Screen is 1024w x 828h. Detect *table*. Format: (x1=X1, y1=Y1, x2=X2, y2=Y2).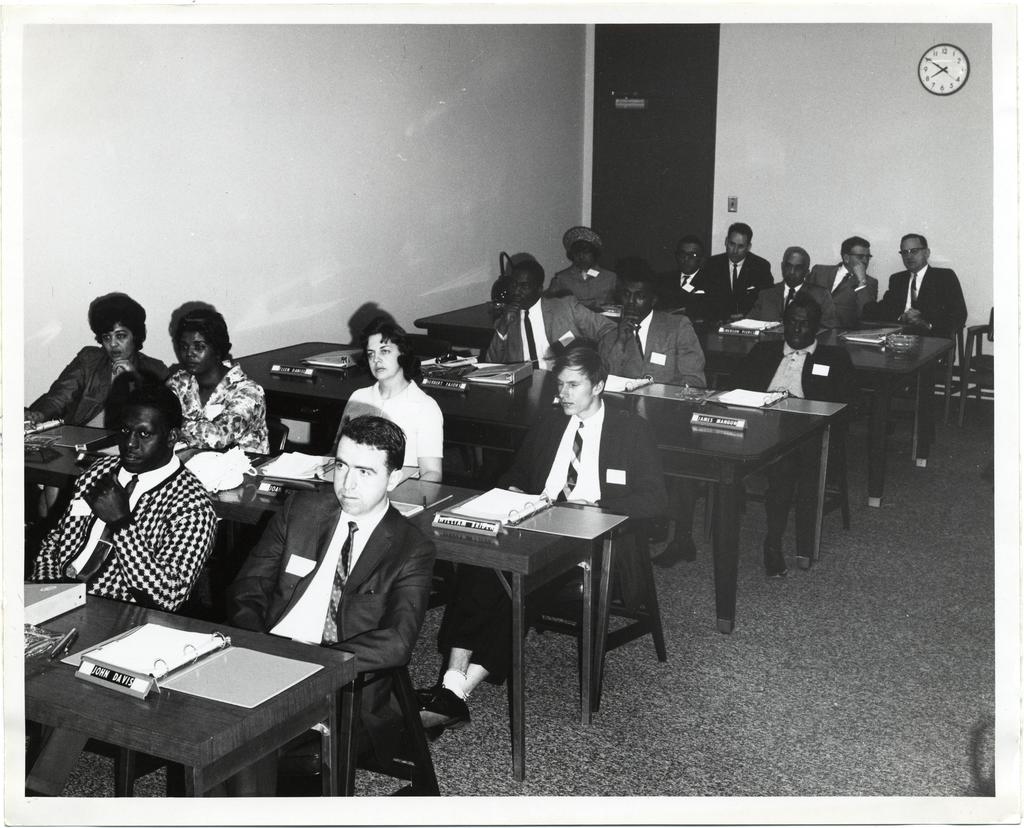
(x1=417, y1=307, x2=947, y2=502).
